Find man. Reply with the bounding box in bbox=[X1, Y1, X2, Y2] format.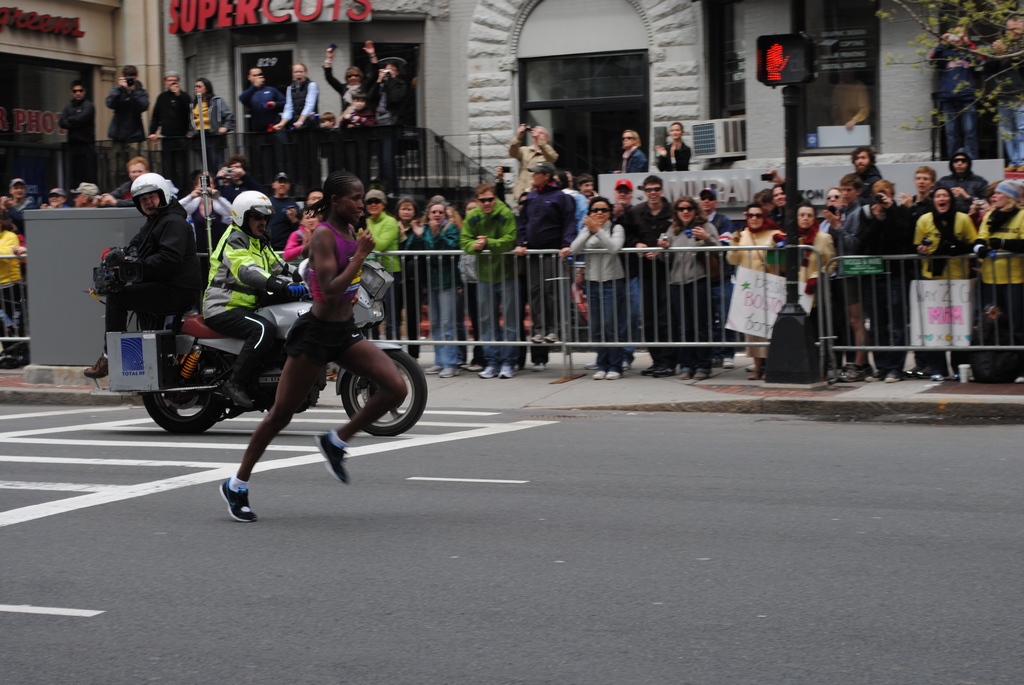
bbox=[691, 187, 745, 375].
